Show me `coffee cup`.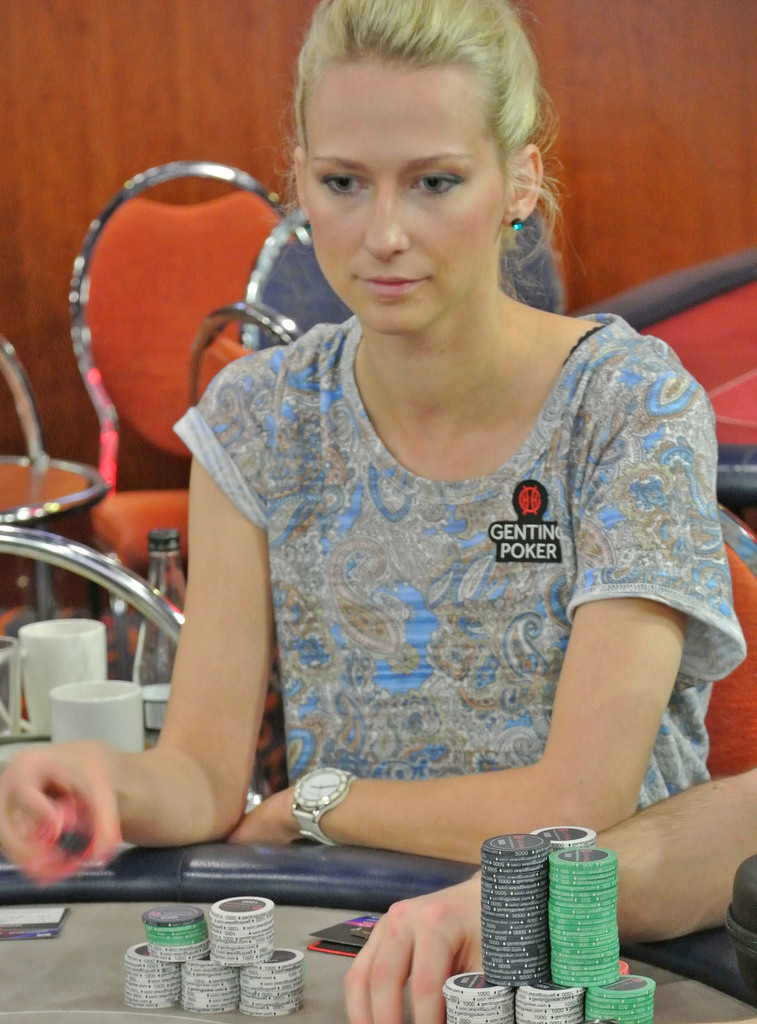
`coffee cup` is here: <bbox>38, 670, 143, 755</bbox>.
